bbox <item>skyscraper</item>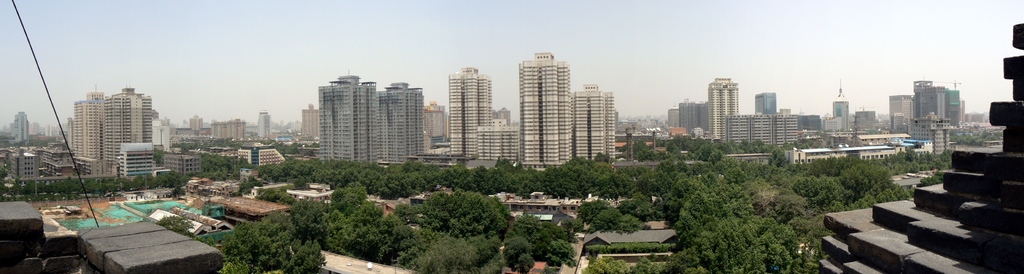
<bbox>705, 76, 738, 137</bbox>
